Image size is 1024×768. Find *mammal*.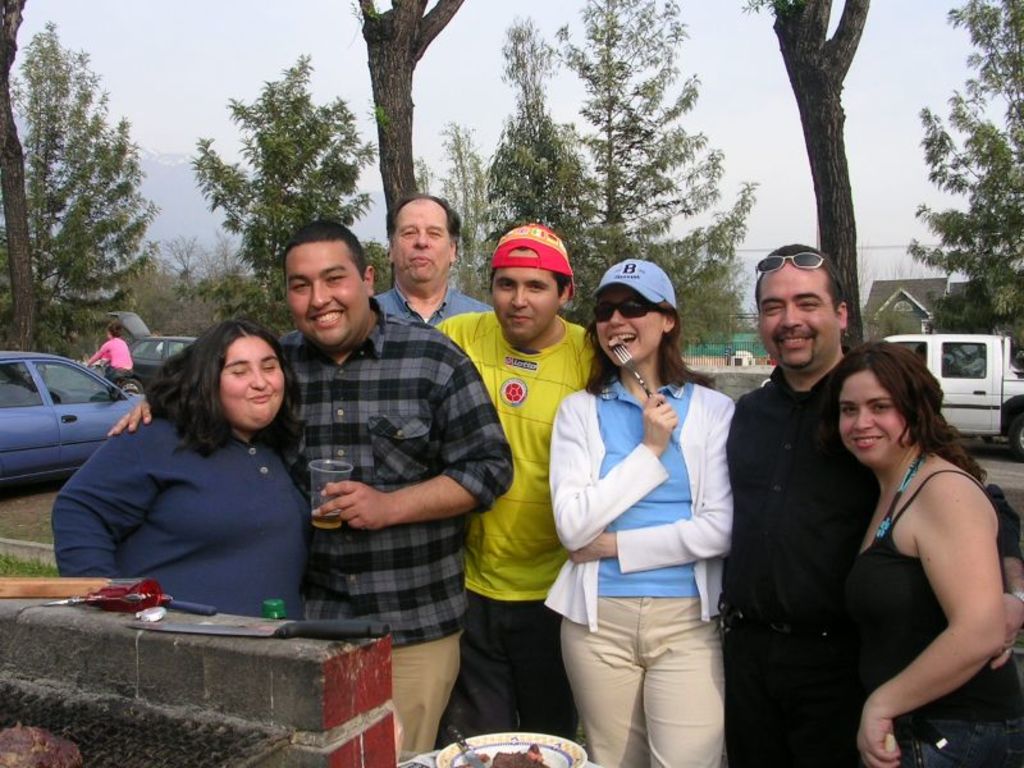
x1=47, y1=315, x2=312, y2=622.
